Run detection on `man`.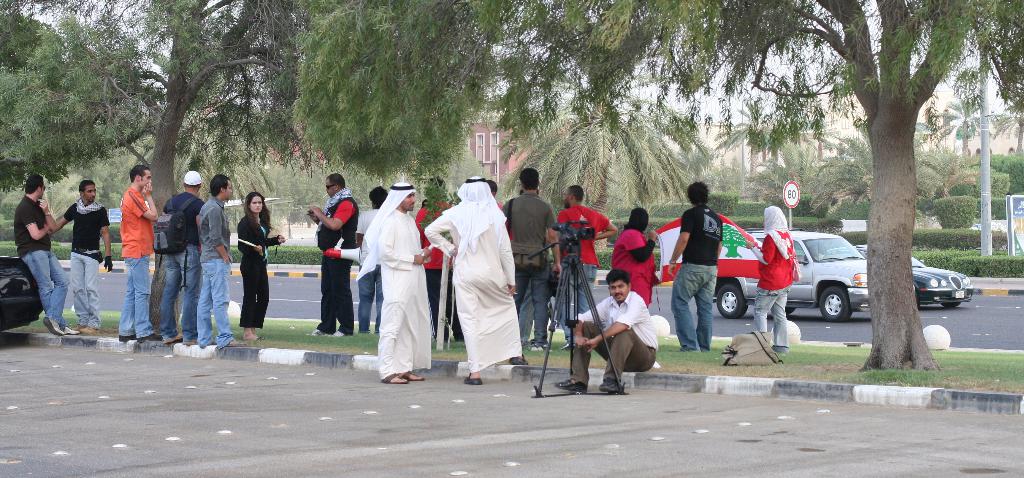
Result: left=556, top=267, right=659, bottom=394.
